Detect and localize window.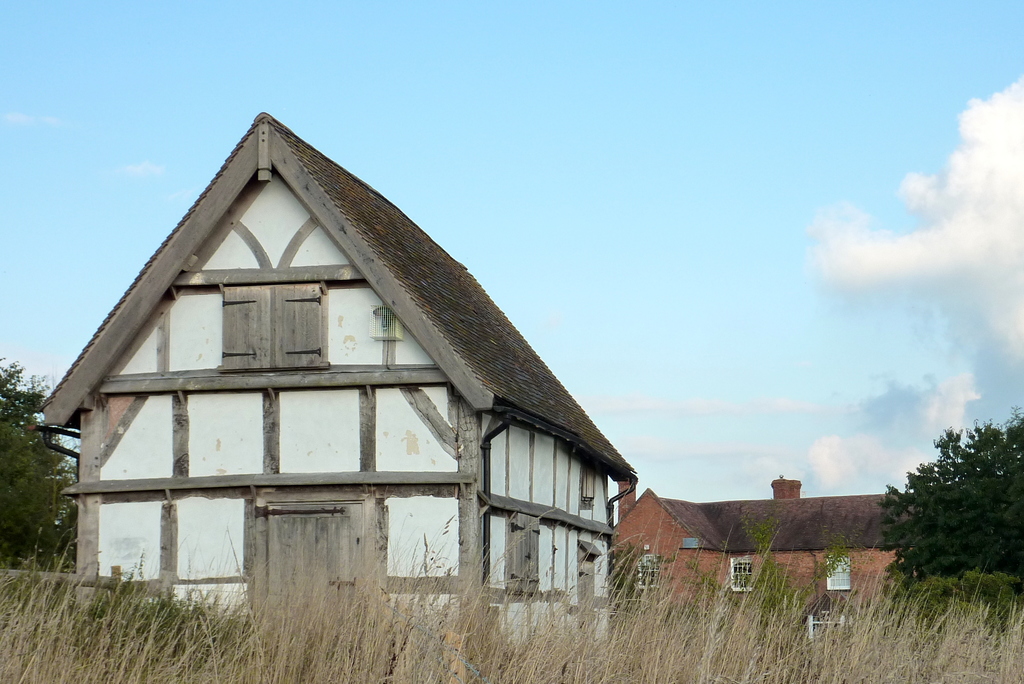
Localized at [x1=585, y1=460, x2=596, y2=505].
